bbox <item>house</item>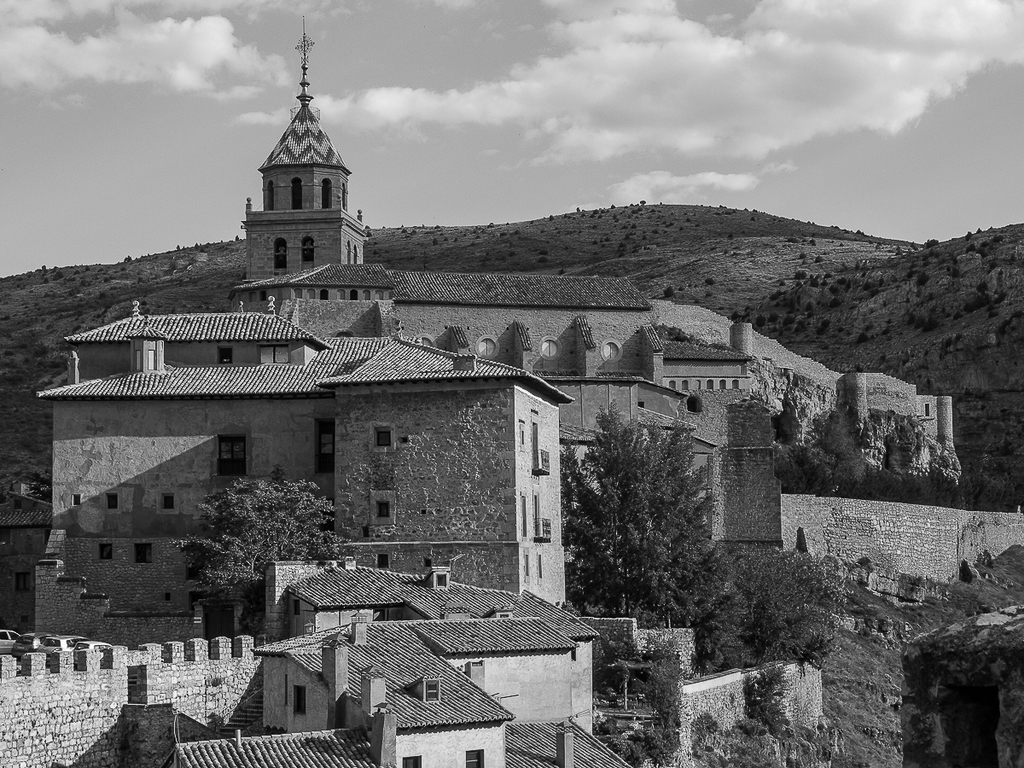
region(561, 365, 783, 566)
